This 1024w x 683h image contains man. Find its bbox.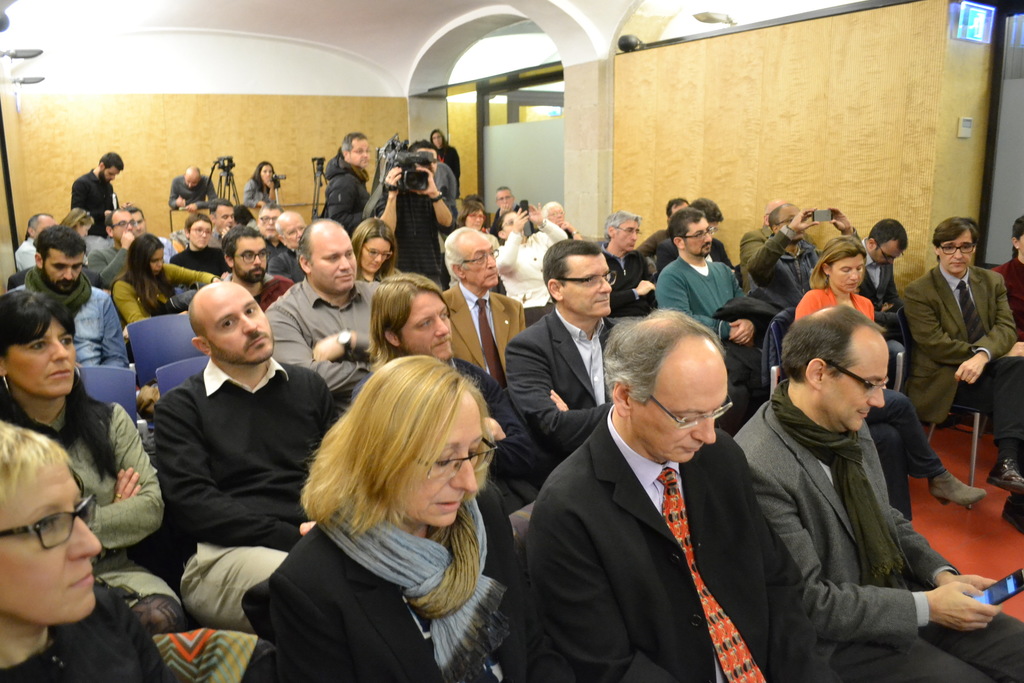
detection(737, 194, 792, 276).
